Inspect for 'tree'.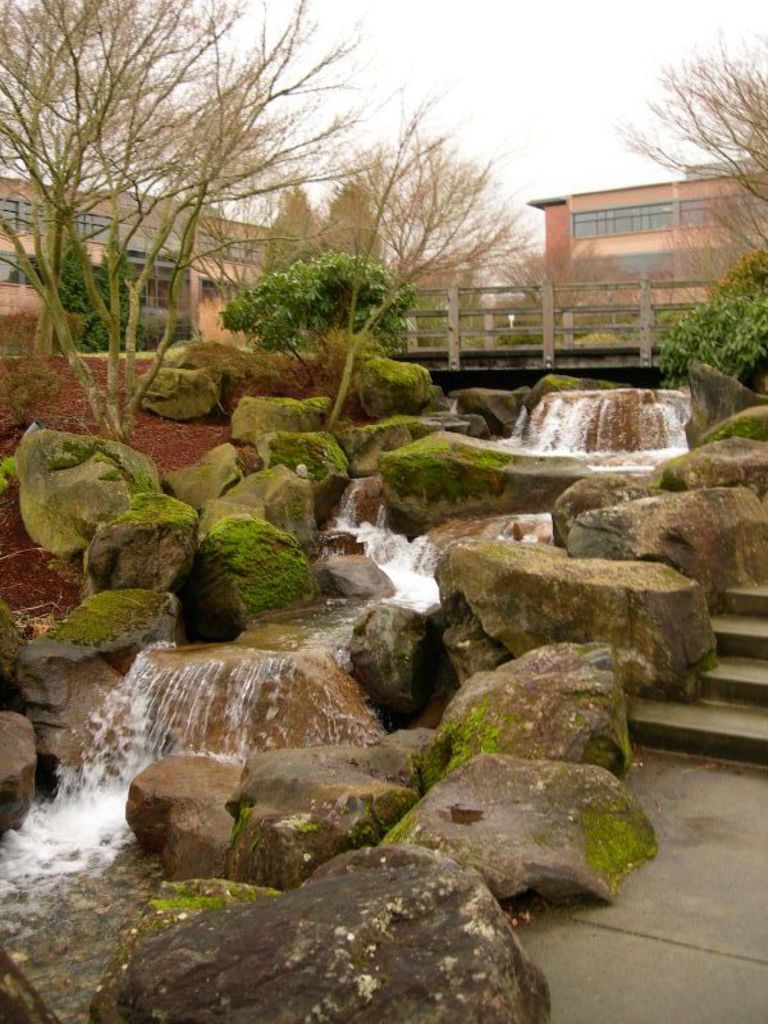
Inspection: l=252, t=116, r=538, b=357.
